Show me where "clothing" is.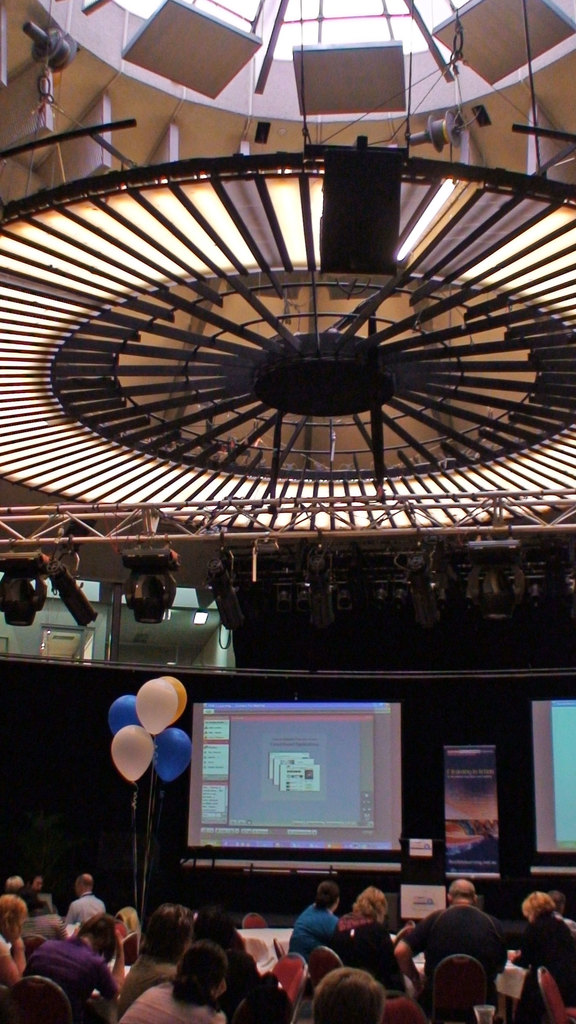
"clothing" is at [x1=20, y1=918, x2=109, y2=1012].
